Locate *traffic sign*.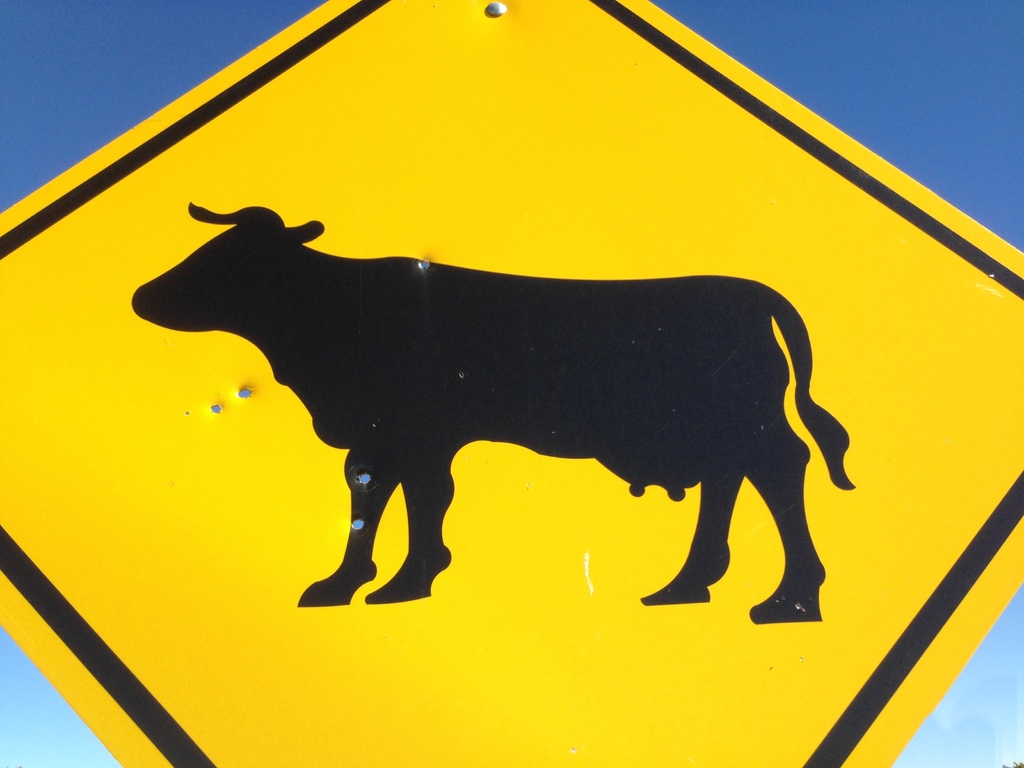
Bounding box: 0 0 1023 767.
